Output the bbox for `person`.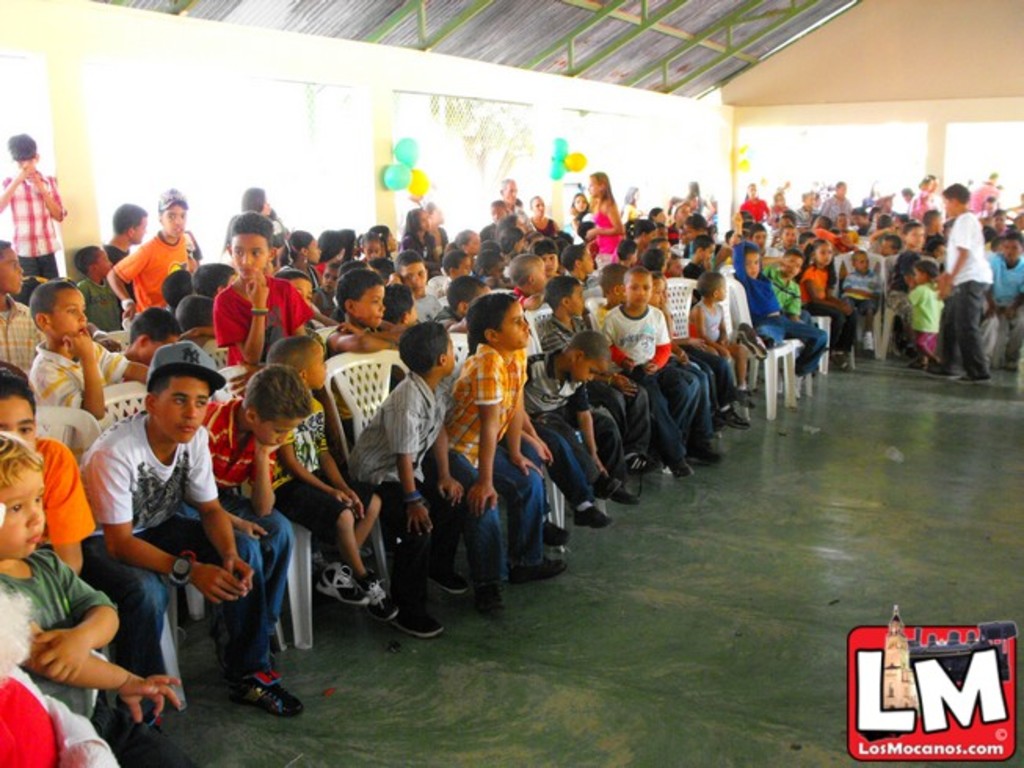
{"left": 320, "top": 266, "right": 400, "bottom": 357}.
